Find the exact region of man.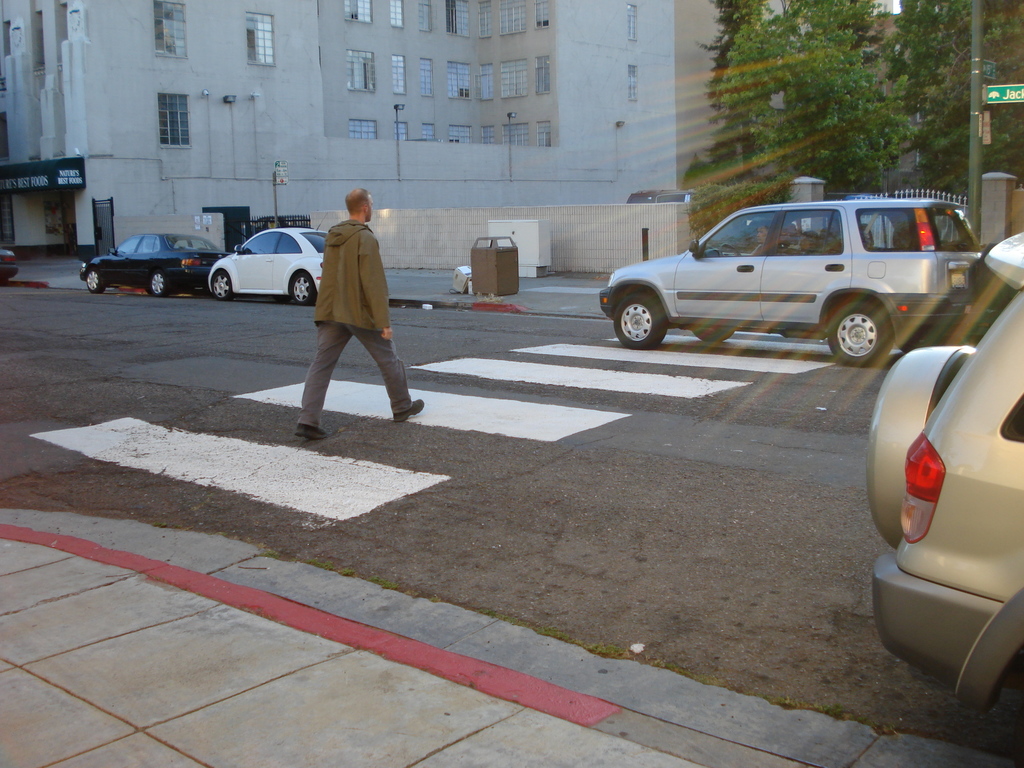
Exact region: 289,179,404,428.
